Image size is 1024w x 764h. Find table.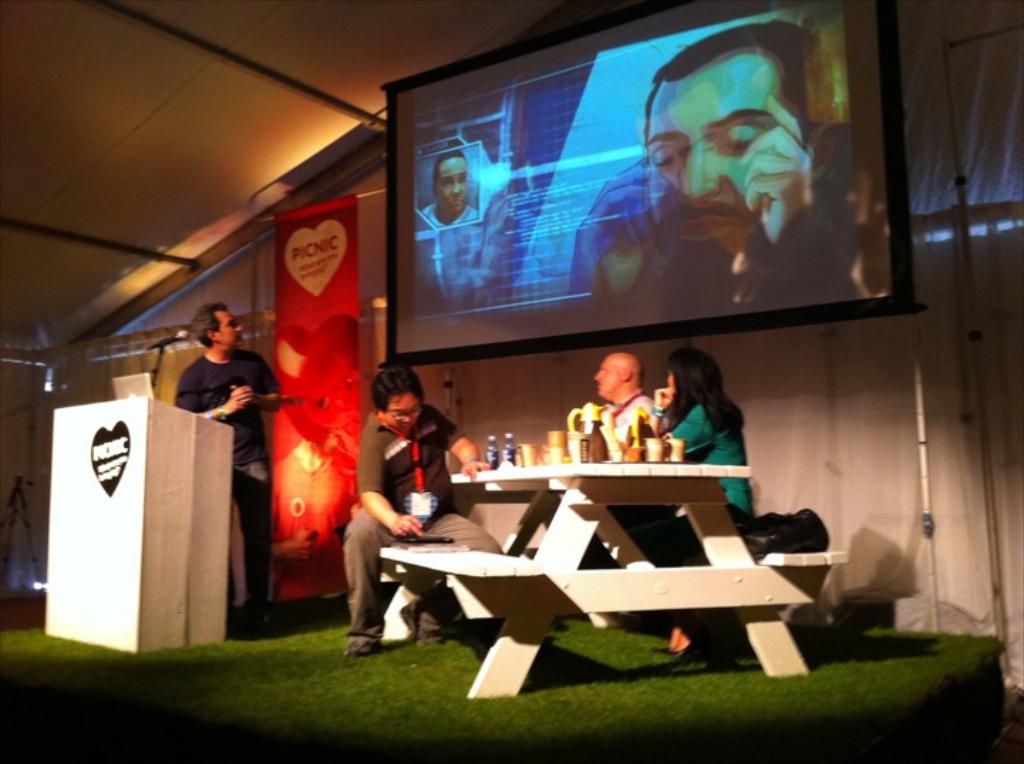
crop(340, 460, 839, 684).
